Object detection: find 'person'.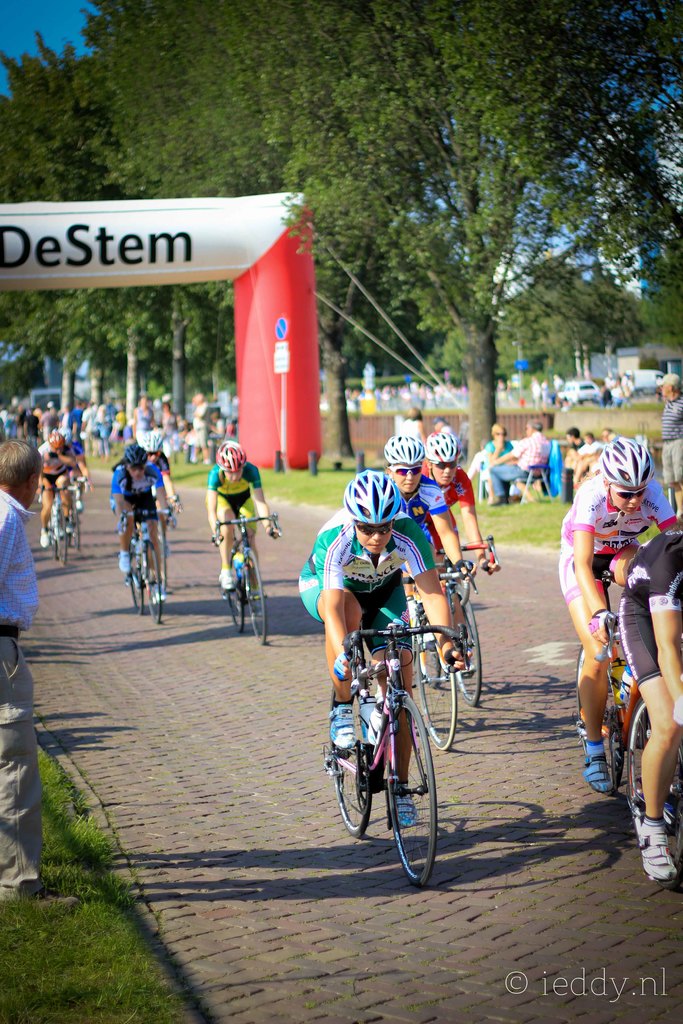
[left=0, top=431, right=88, bottom=925].
